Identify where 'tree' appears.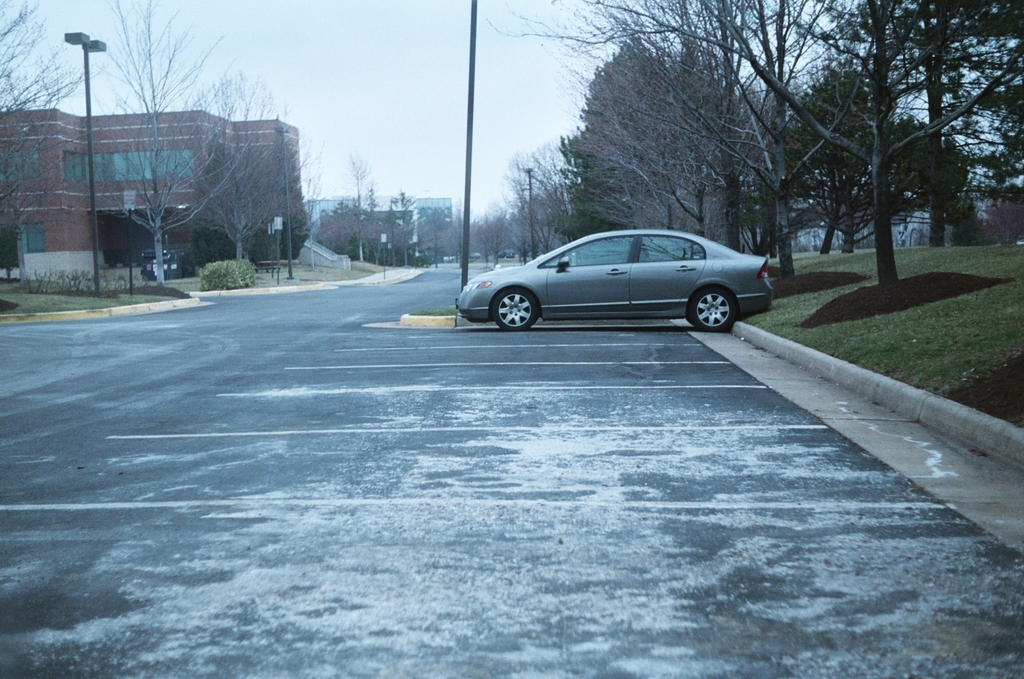
Appears at [416, 202, 456, 265].
